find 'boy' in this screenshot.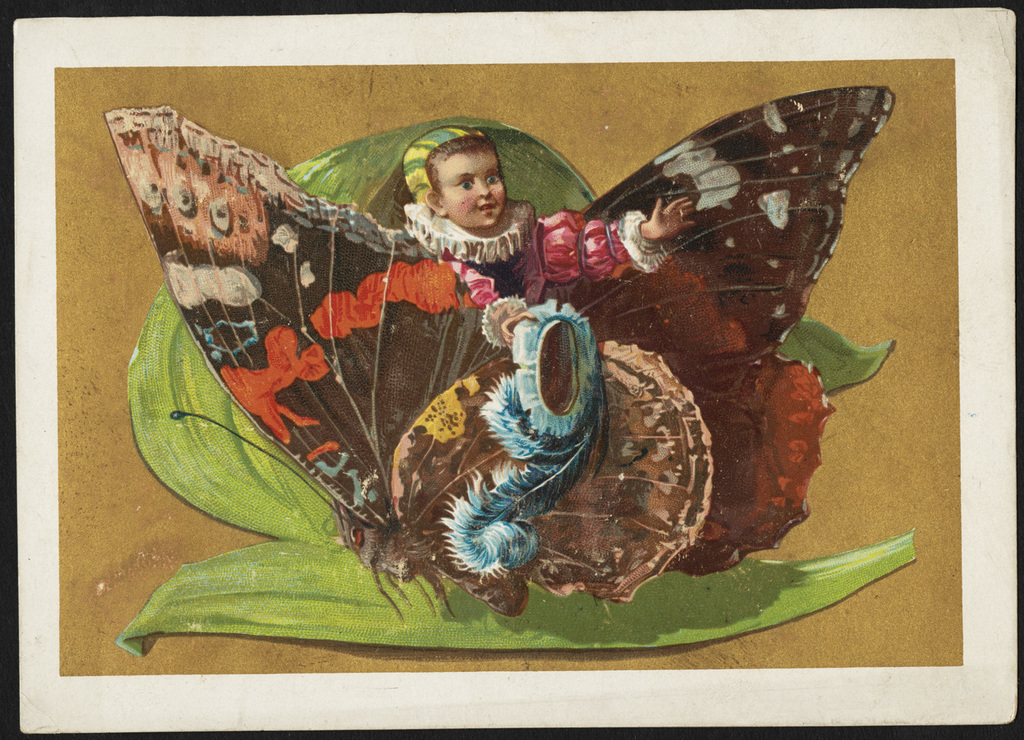
The bounding box for 'boy' is left=390, top=117, right=698, bottom=307.
